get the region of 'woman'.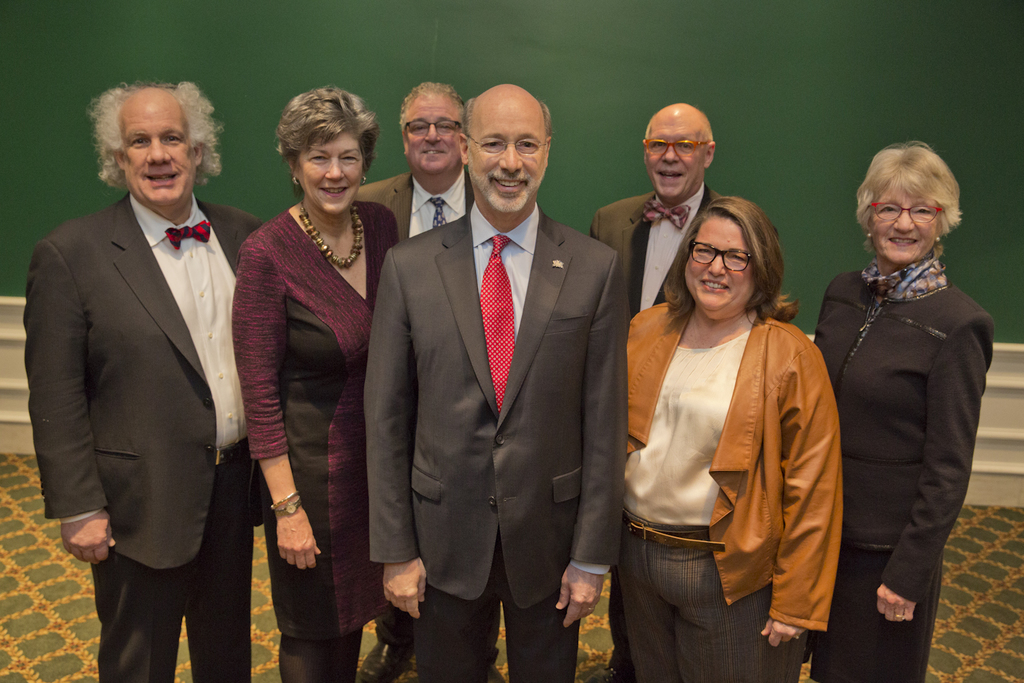
x1=617 y1=193 x2=851 y2=682.
